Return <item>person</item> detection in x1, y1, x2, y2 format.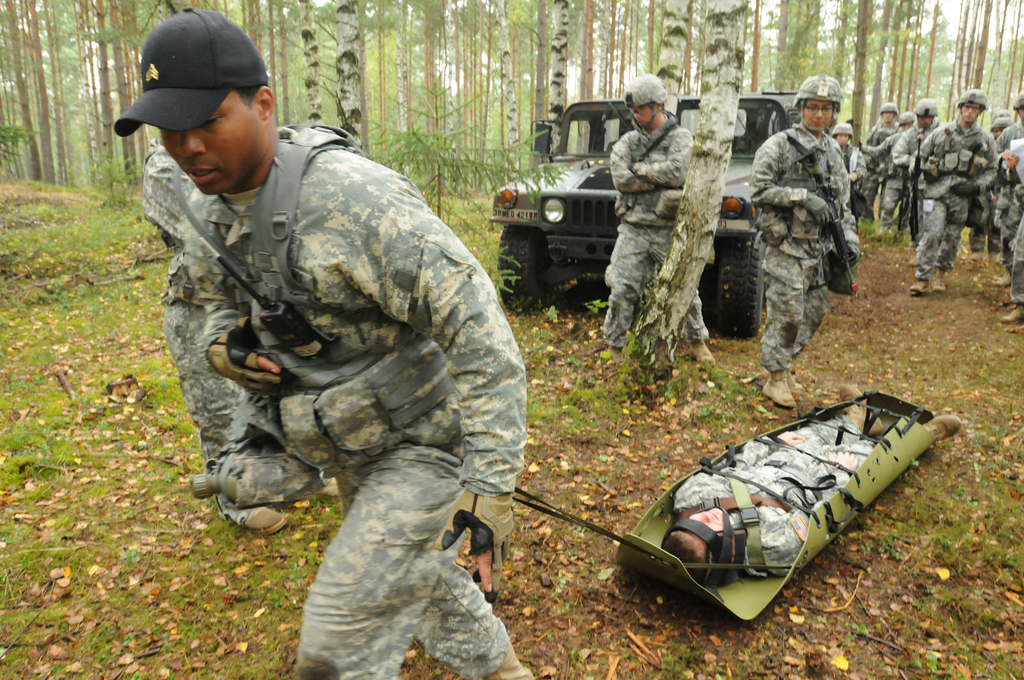
827, 119, 862, 194.
